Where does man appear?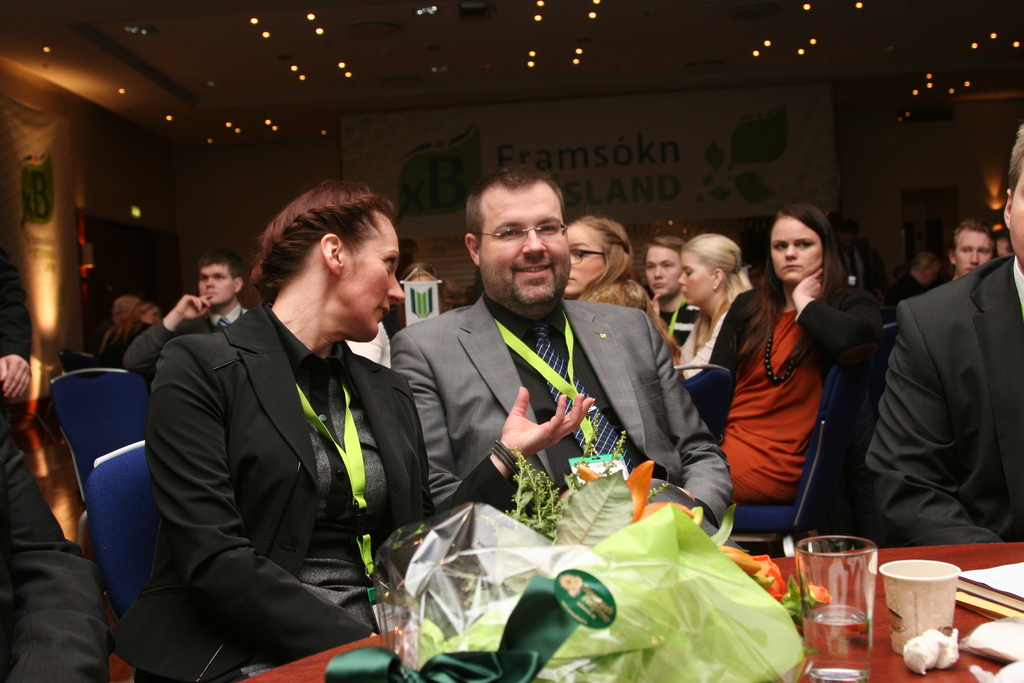
Appears at (948, 220, 986, 286).
